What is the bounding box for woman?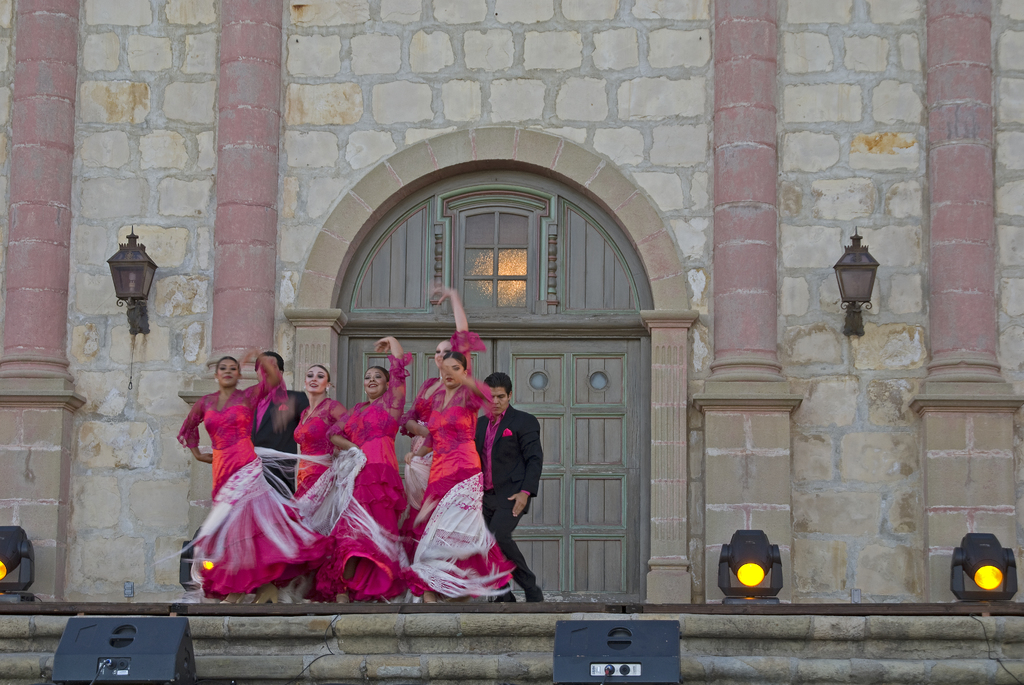
(left=404, top=352, right=495, bottom=604).
